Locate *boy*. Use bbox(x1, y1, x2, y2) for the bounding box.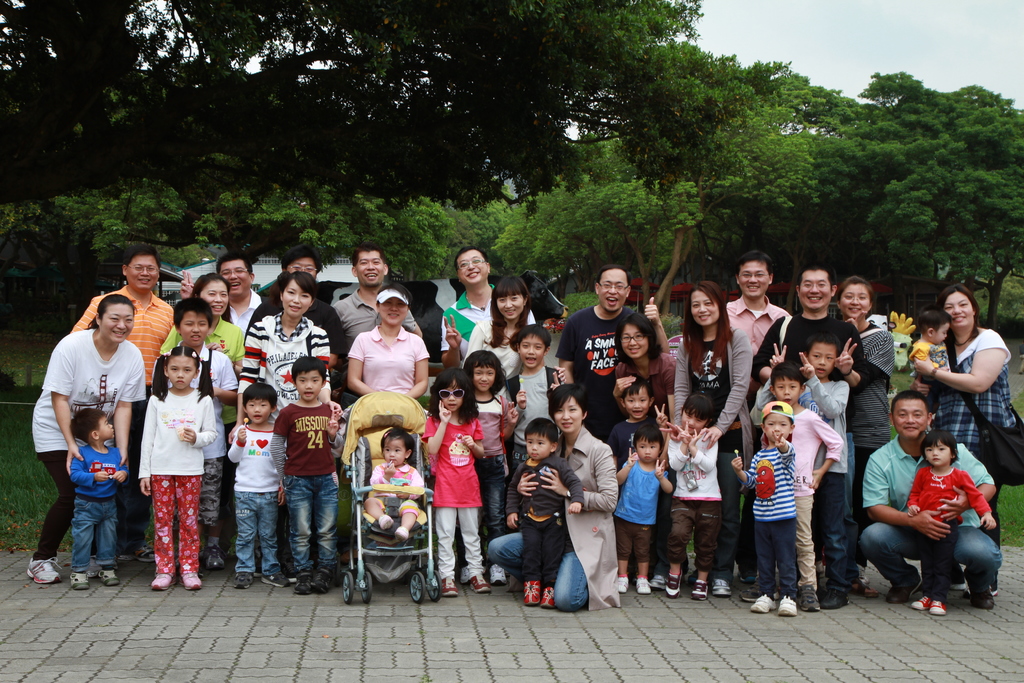
bbox(758, 362, 841, 607).
